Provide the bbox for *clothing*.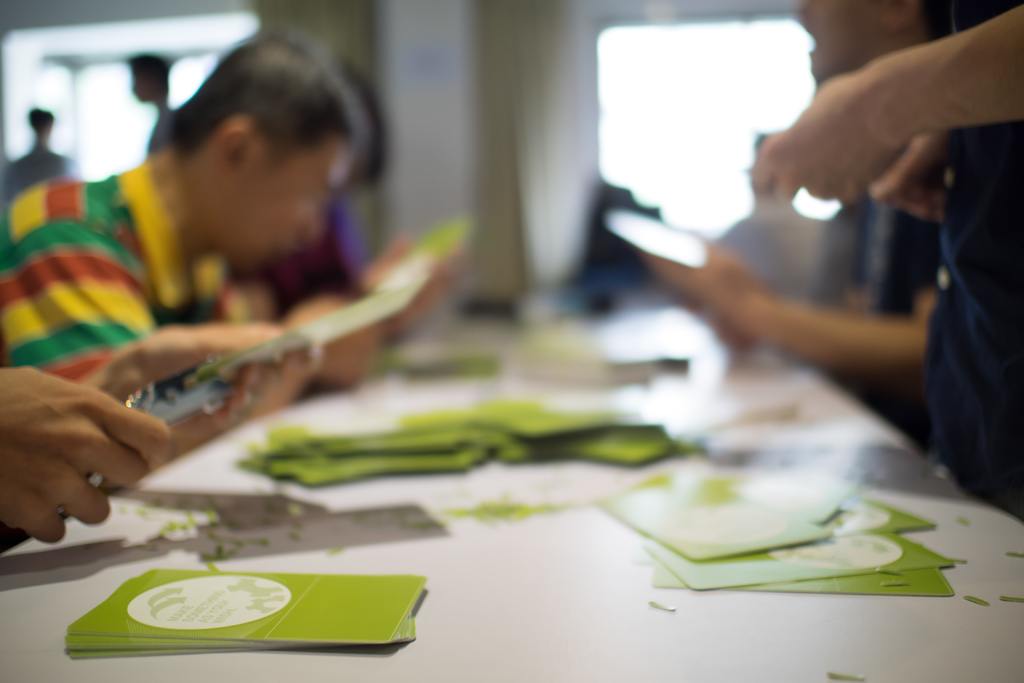
rect(0, 161, 264, 427).
